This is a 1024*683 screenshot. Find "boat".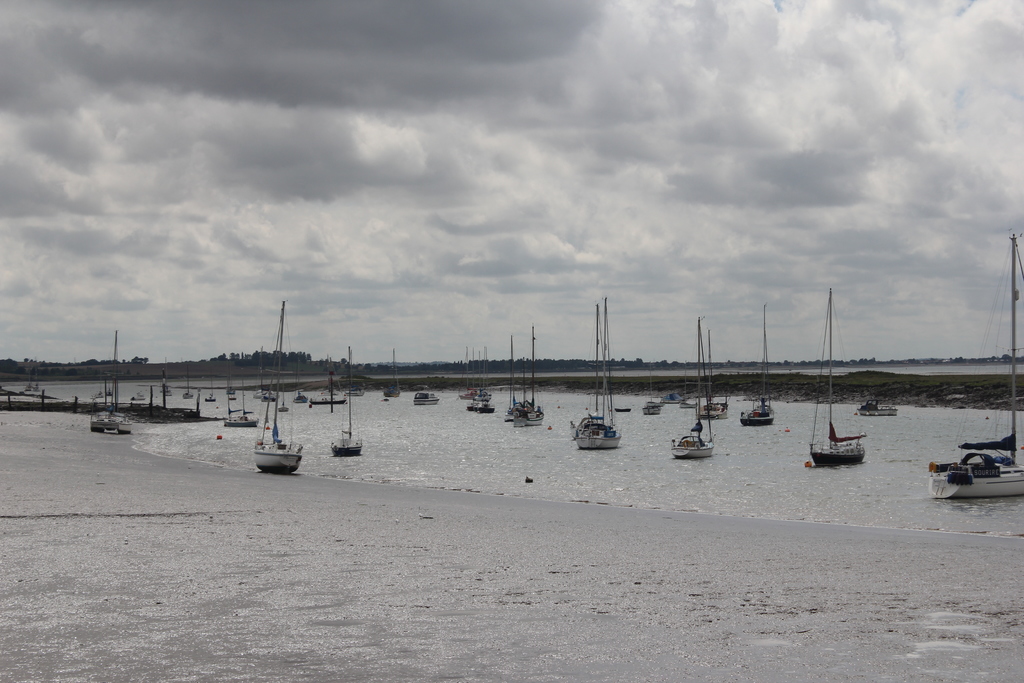
Bounding box: BBox(252, 300, 305, 475).
